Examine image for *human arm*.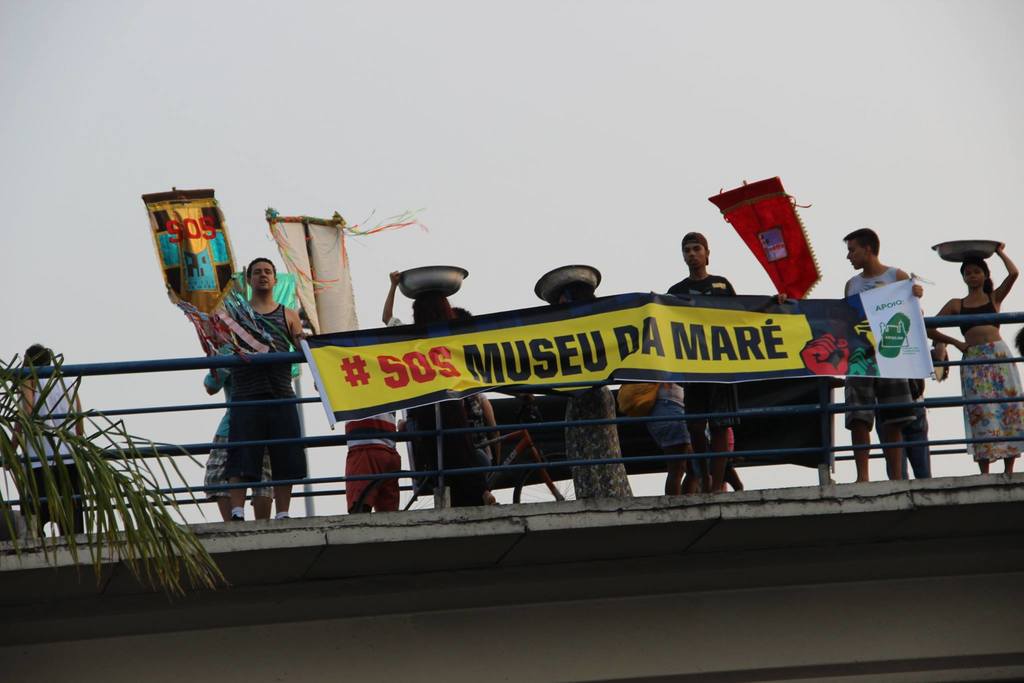
Examination result: box=[284, 311, 310, 364].
